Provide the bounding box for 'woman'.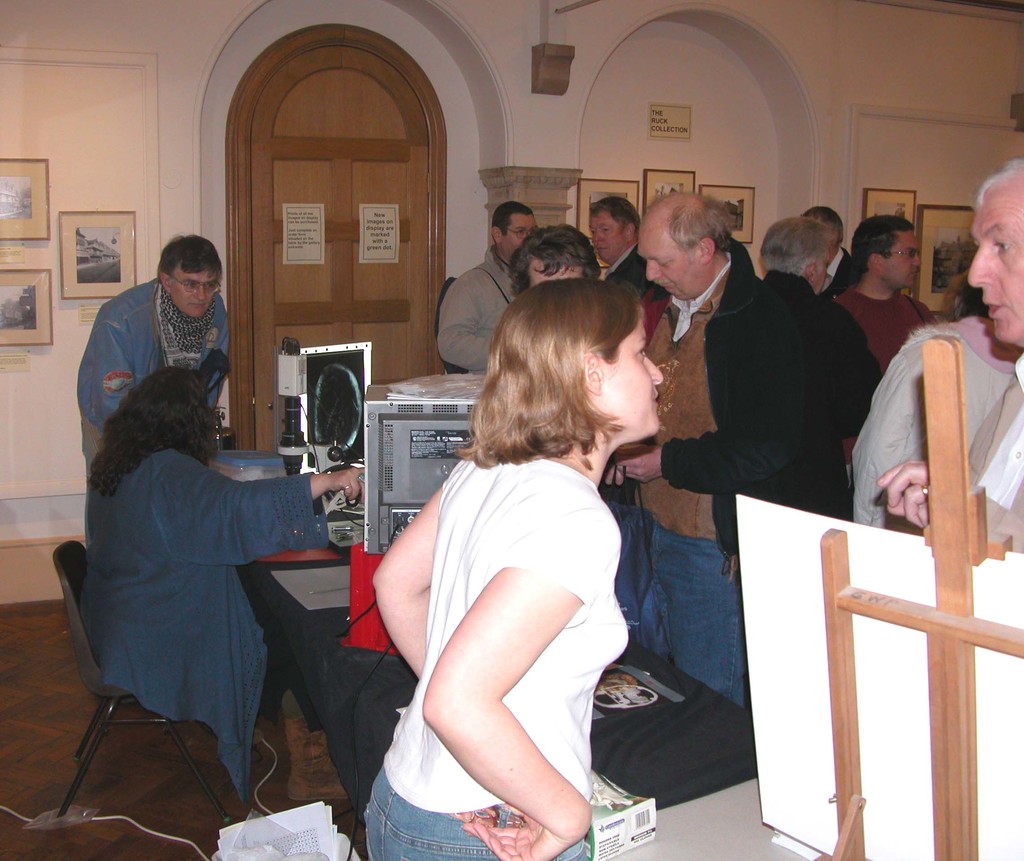
box=[373, 274, 666, 860].
